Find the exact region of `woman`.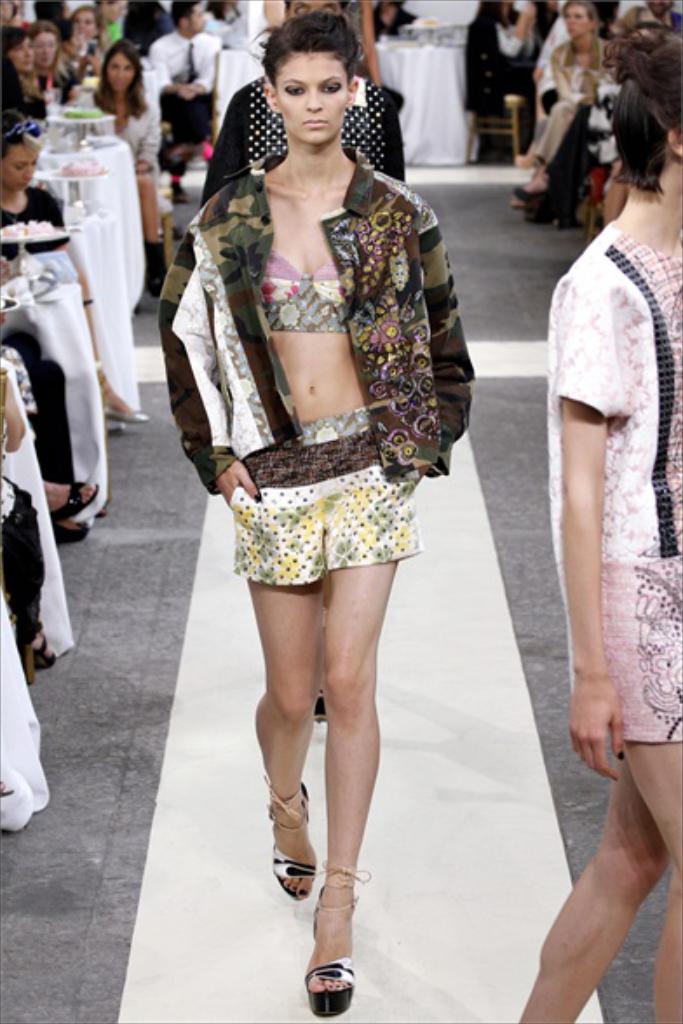
Exact region: left=153, top=9, right=476, bottom=946.
